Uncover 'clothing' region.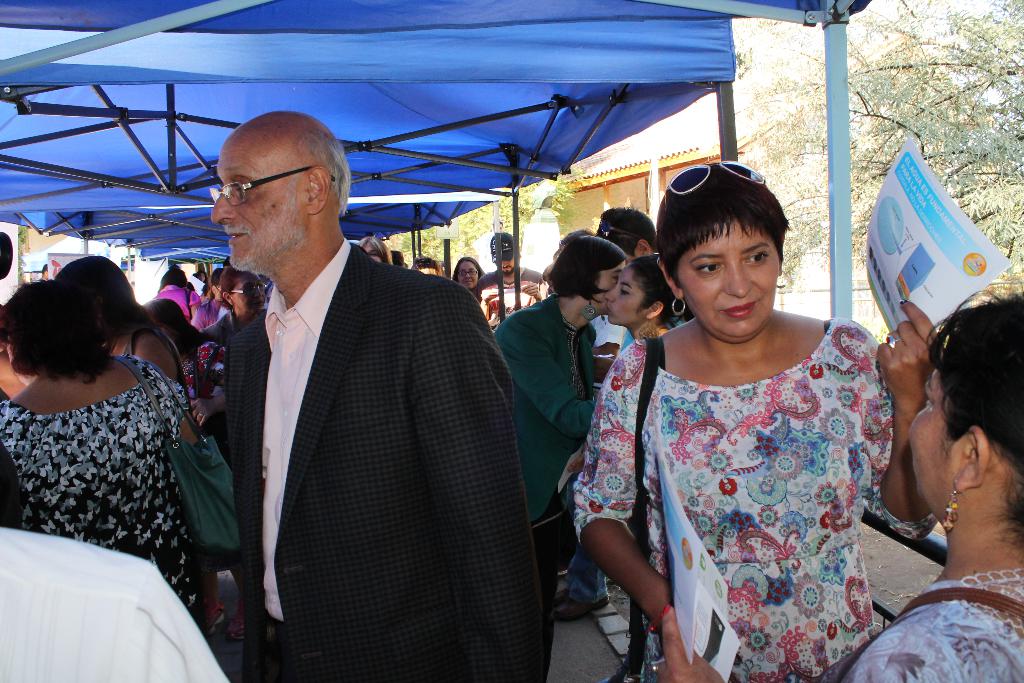
Uncovered: [467,273,543,336].
